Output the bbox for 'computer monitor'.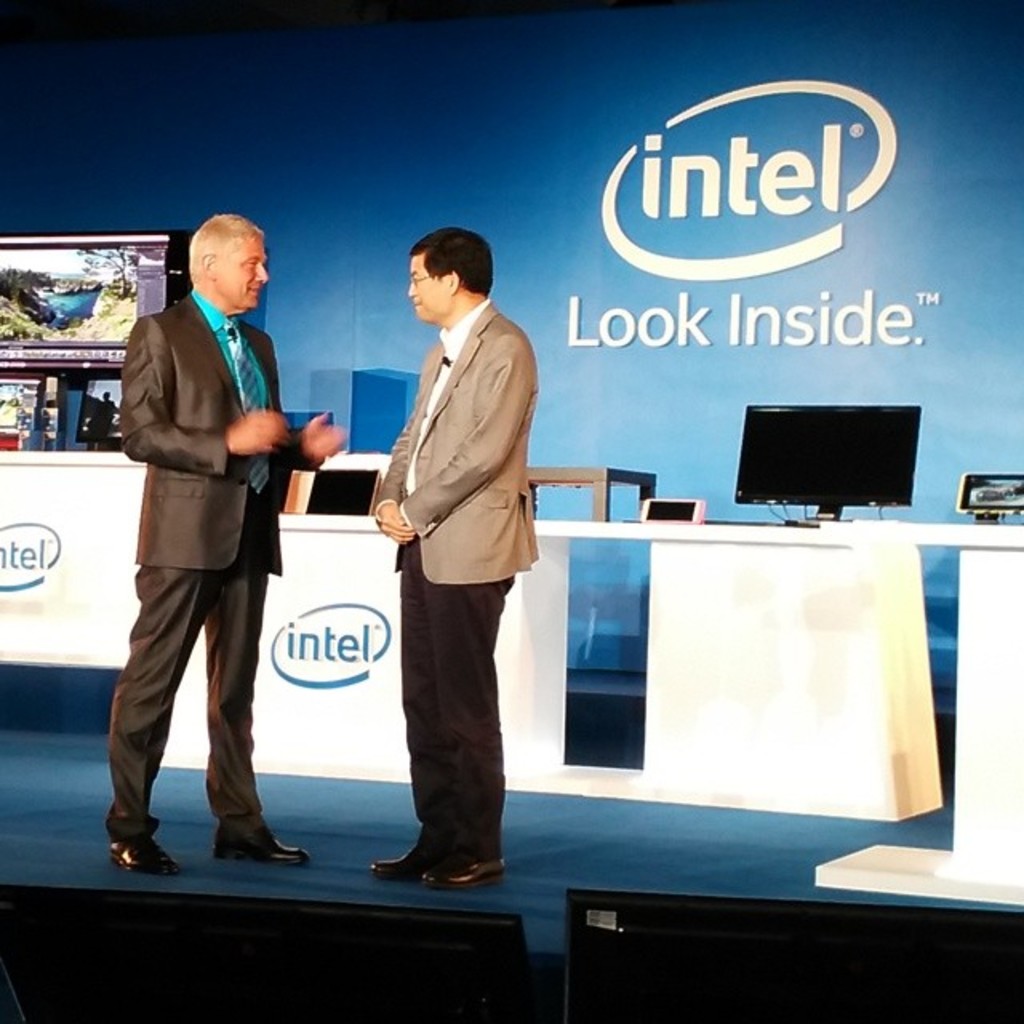
[0, 214, 192, 381].
